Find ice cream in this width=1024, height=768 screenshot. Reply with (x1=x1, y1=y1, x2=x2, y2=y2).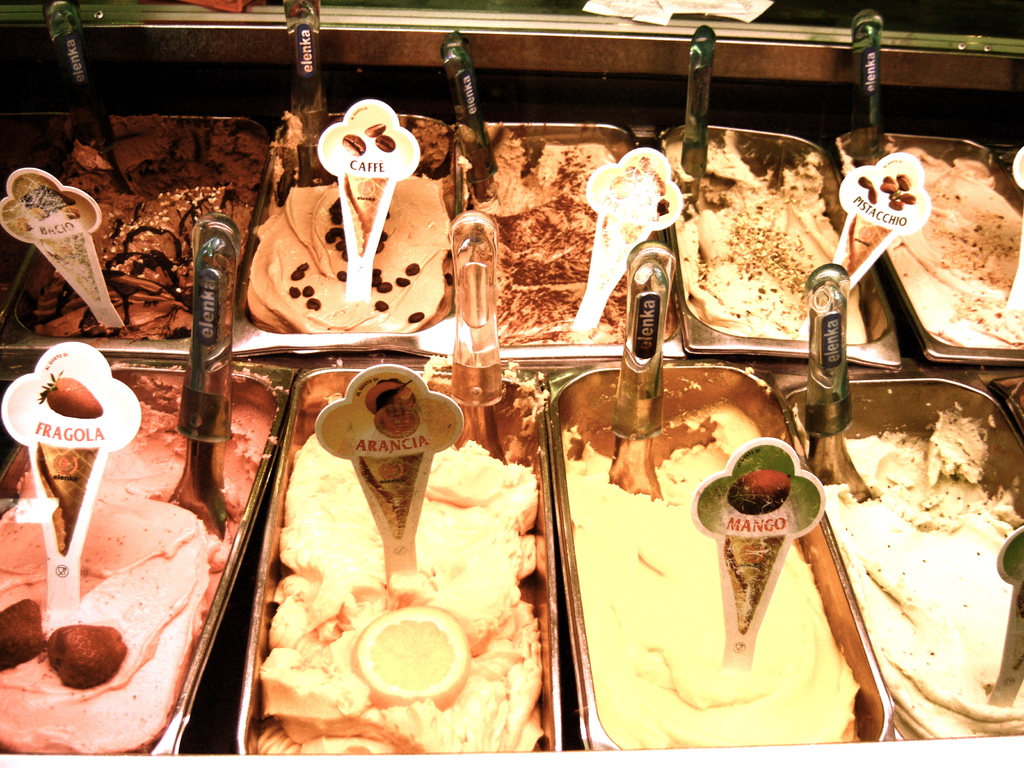
(x1=670, y1=129, x2=872, y2=341).
